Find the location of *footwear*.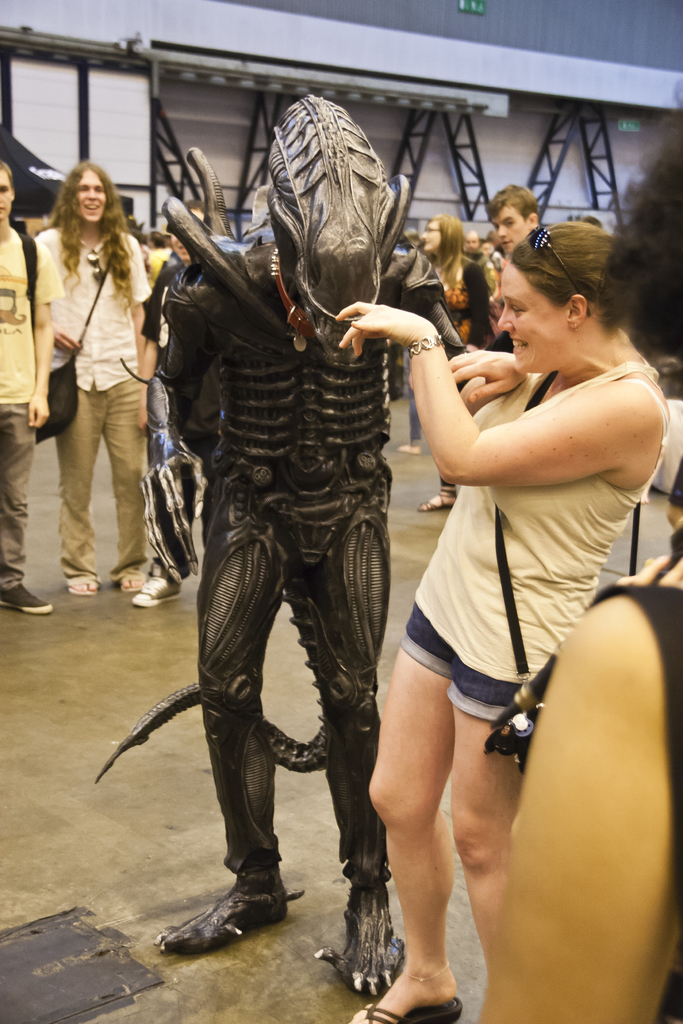
Location: x1=418, y1=490, x2=462, y2=509.
